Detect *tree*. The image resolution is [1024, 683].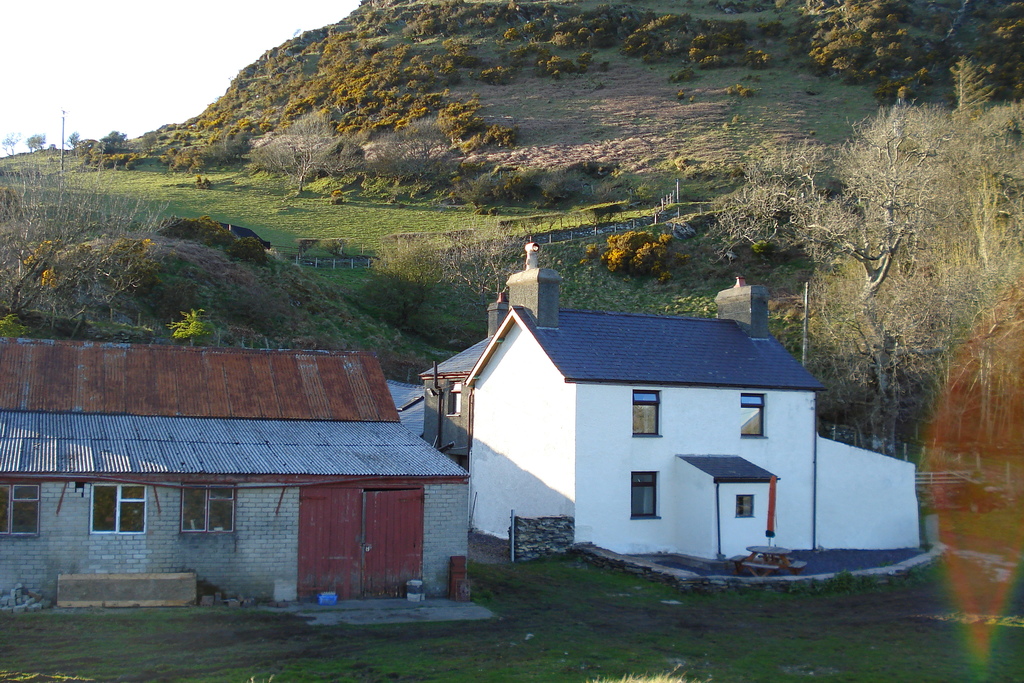
(left=589, top=229, right=678, bottom=278).
